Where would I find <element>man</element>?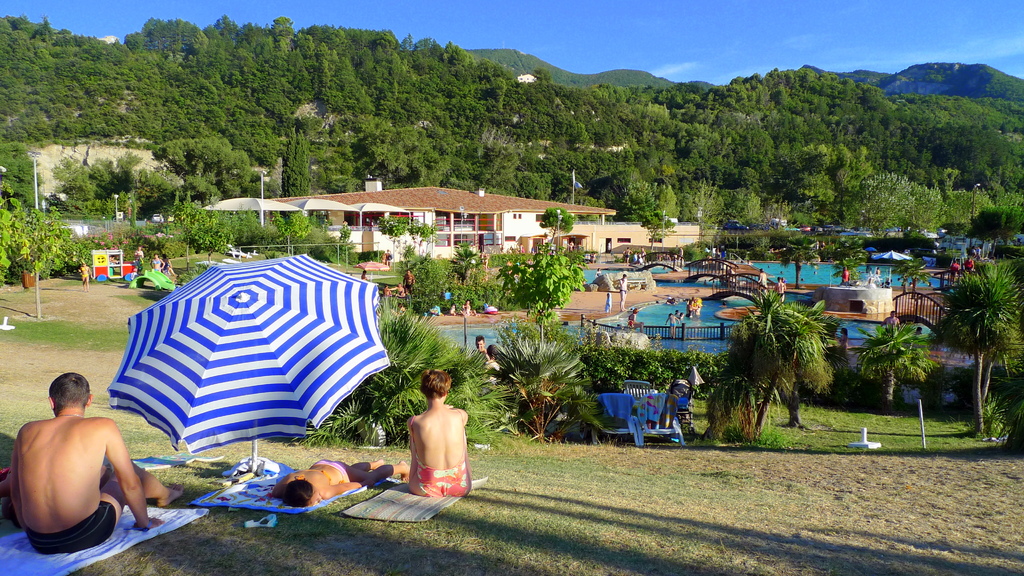
At (left=11, top=369, right=150, bottom=562).
